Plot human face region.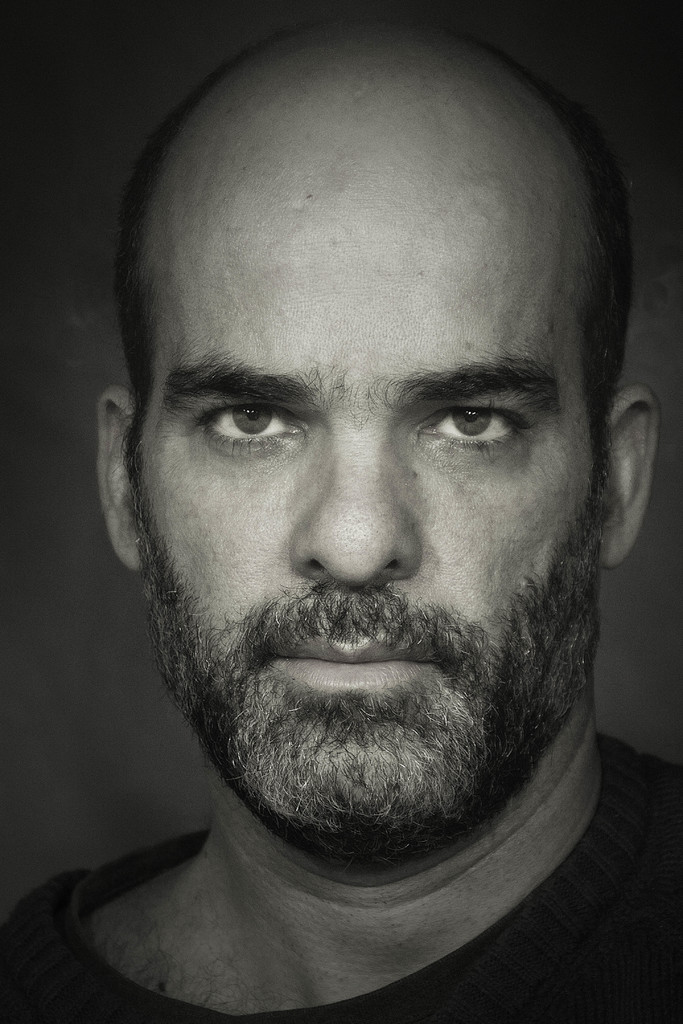
Plotted at region(137, 61, 601, 844).
